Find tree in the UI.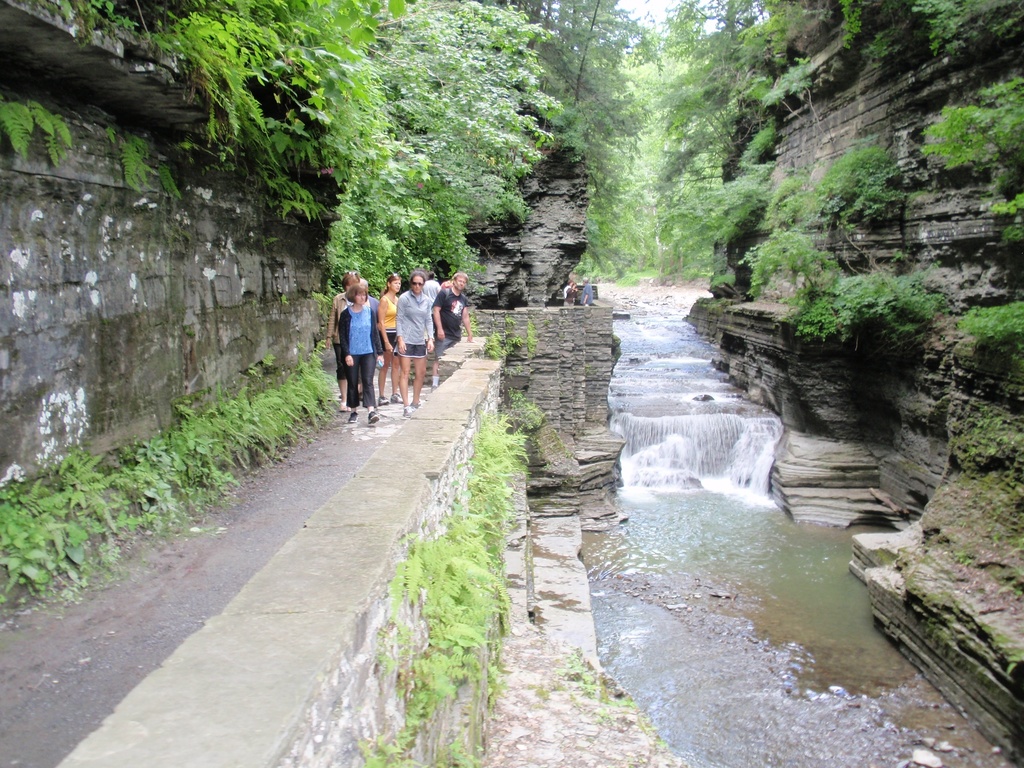
UI element at [643,0,819,273].
